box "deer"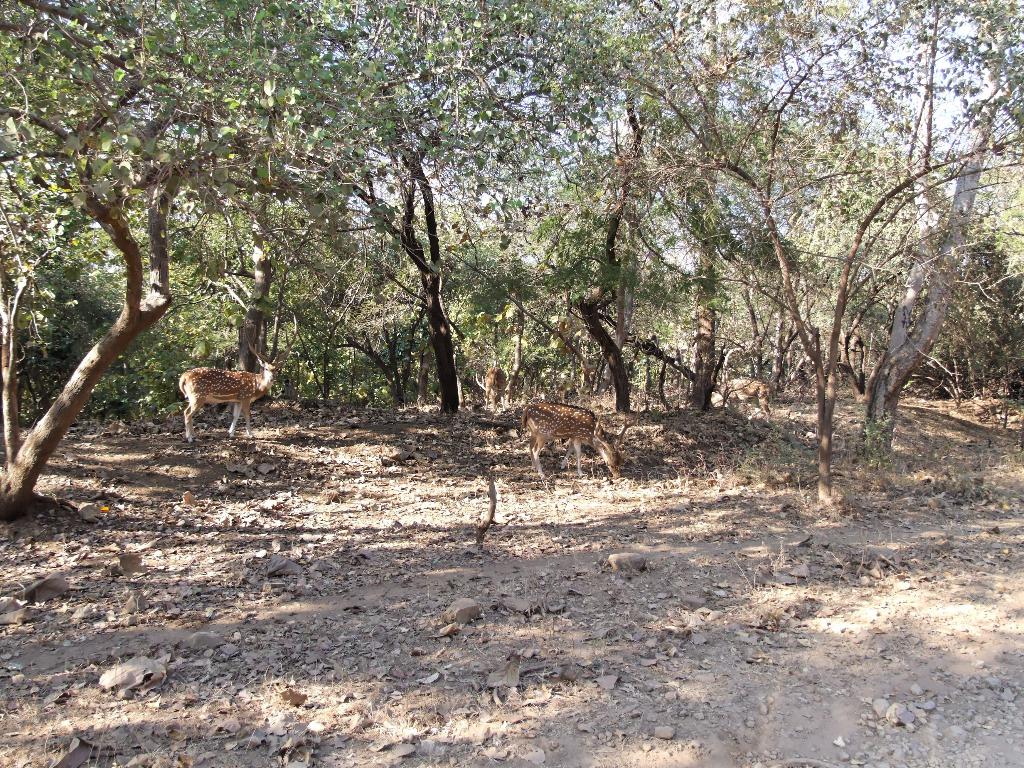
(left=519, top=408, right=632, bottom=478)
